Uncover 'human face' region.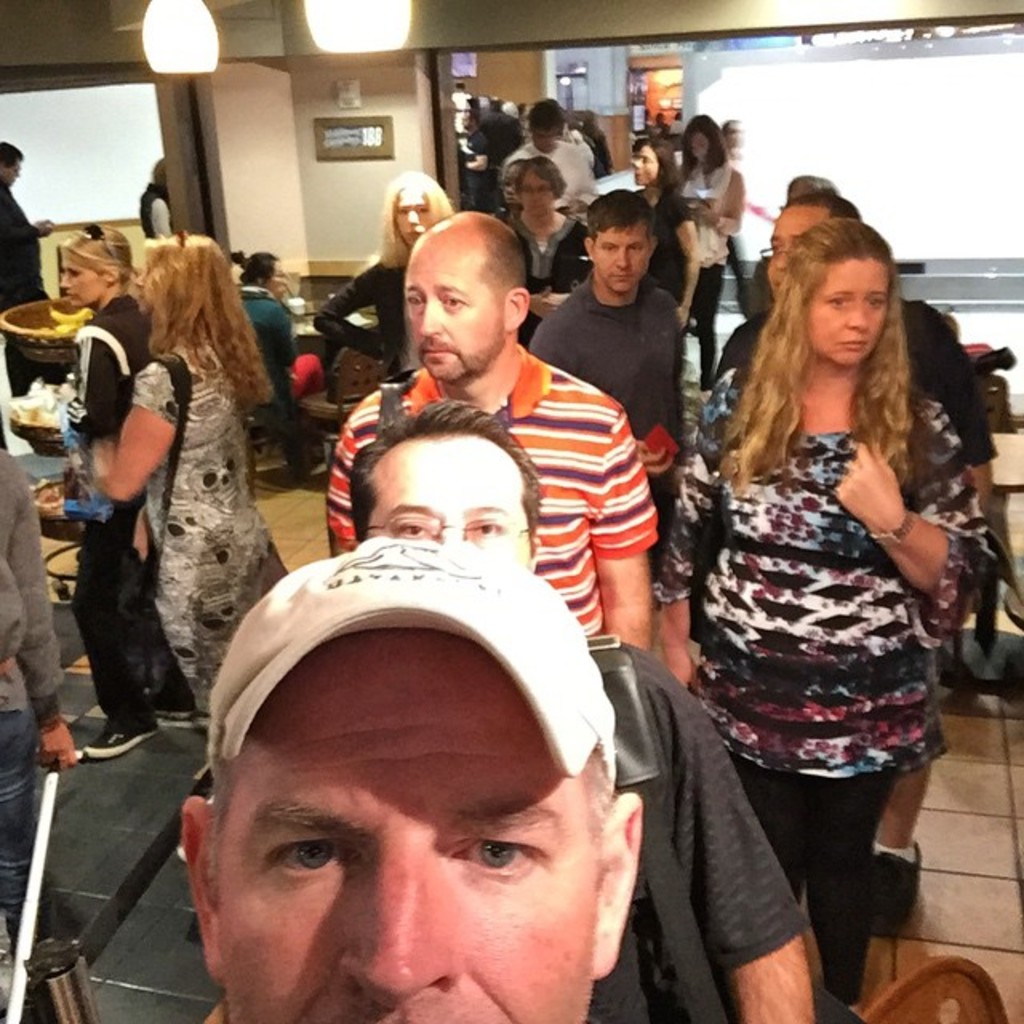
Uncovered: BBox(522, 174, 550, 213).
